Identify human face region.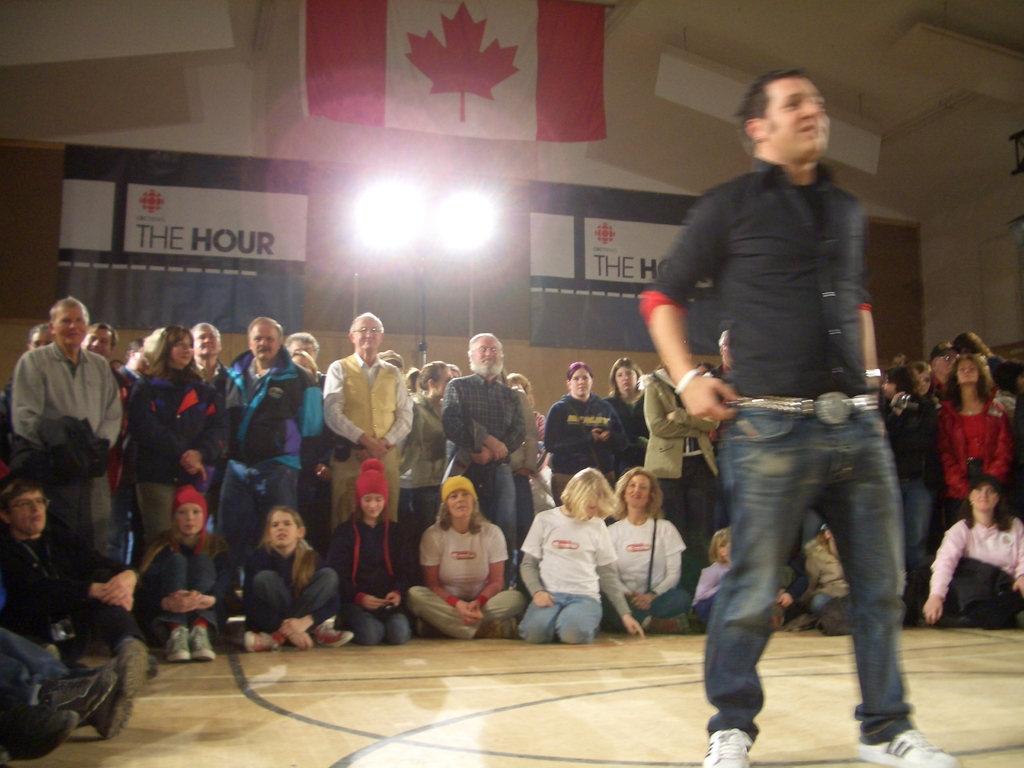
Region: region(958, 364, 974, 387).
